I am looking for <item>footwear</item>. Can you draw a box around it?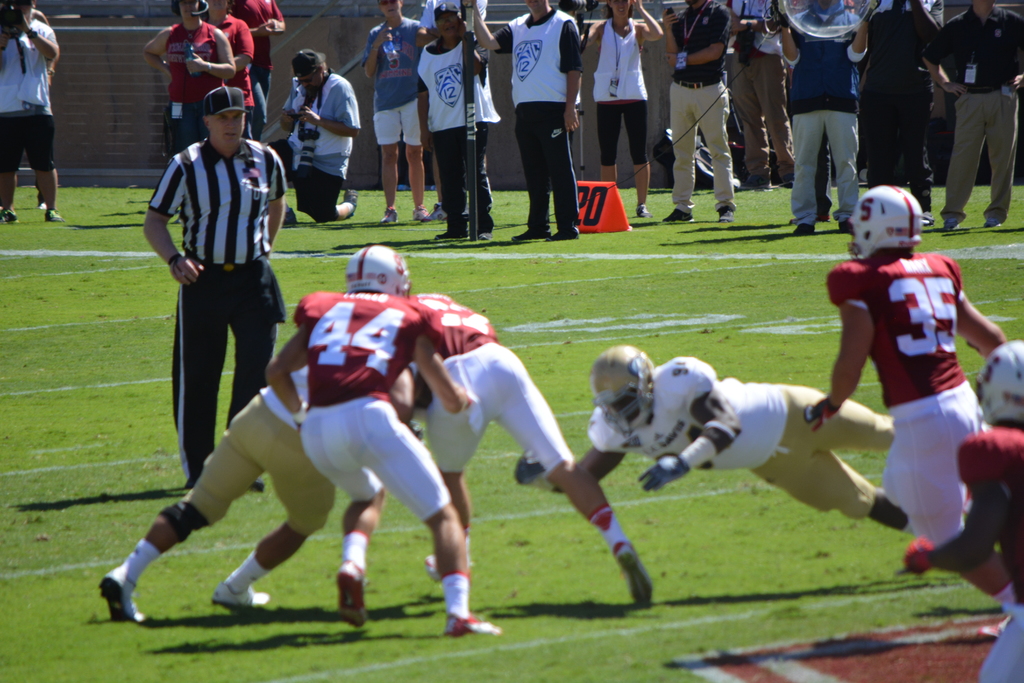
Sure, the bounding box is (left=986, top=217, right=1002, bottom=229).
